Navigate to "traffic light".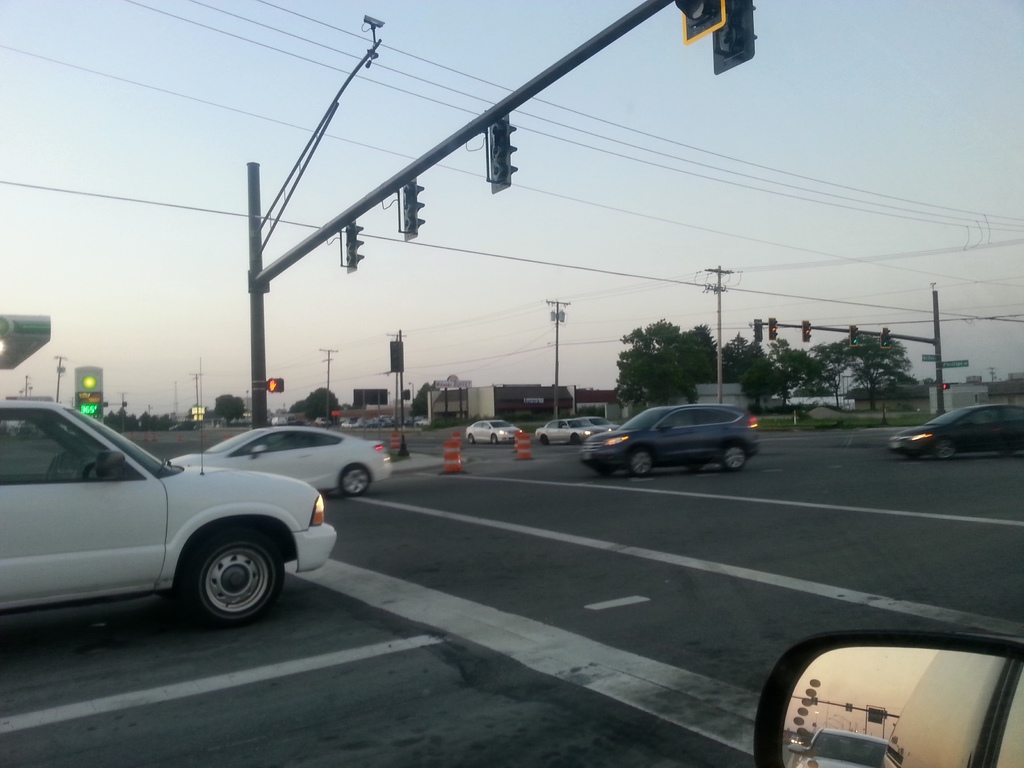
Navigation target: pyautogui.locateOnScreen(269, 378, 284, 392).
